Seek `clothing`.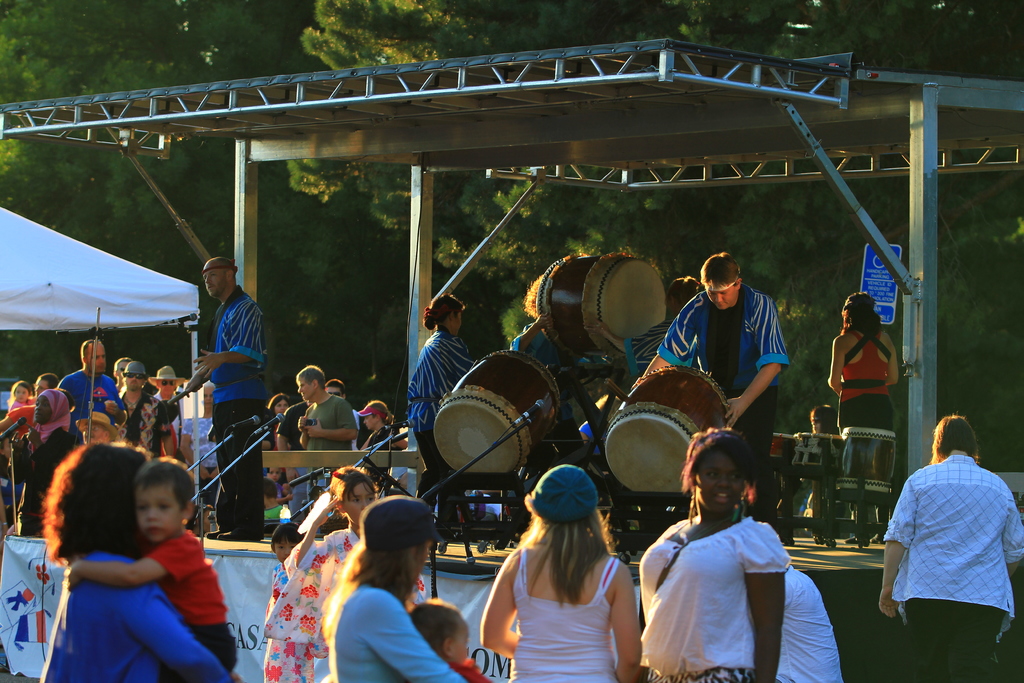
bbox(834, 330, 892, 444).
